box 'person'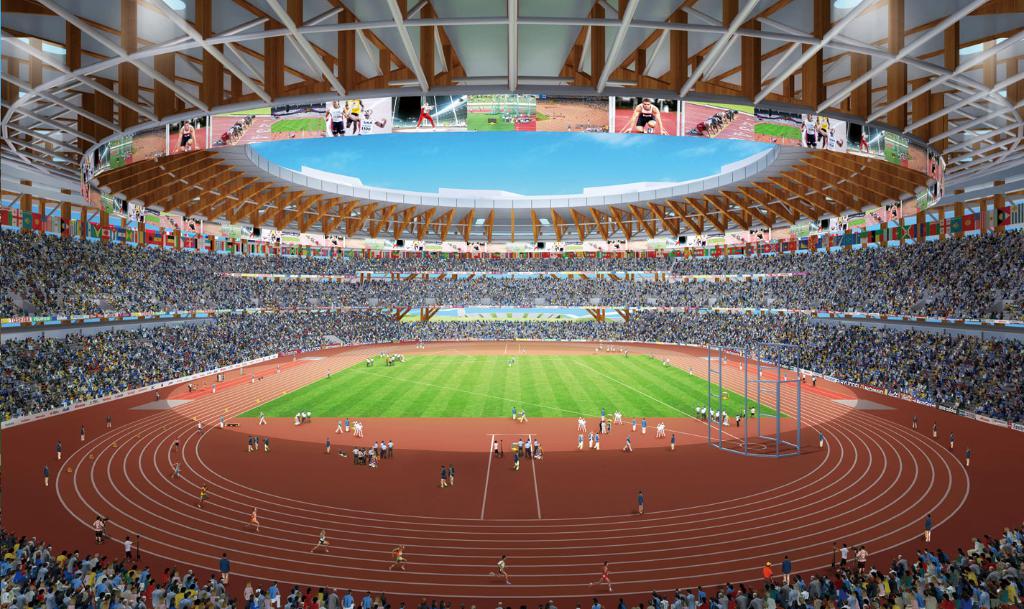
<bbox>247, 506, 255, 533</bbox>
